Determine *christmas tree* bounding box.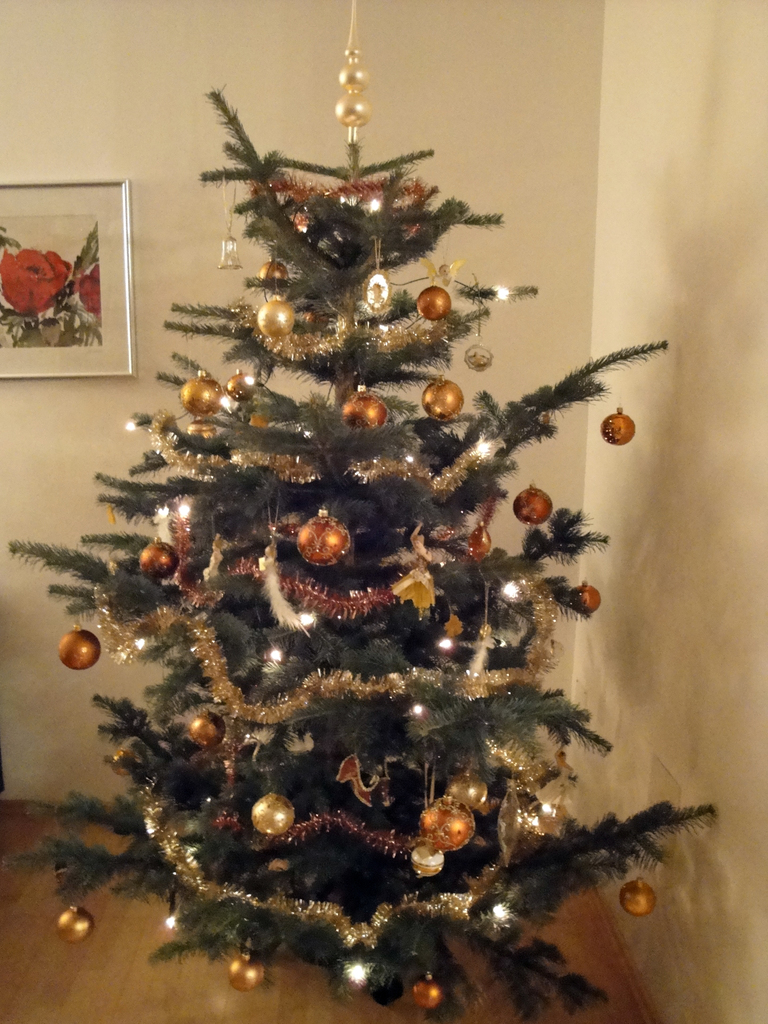
Determined: [0,0,723,1023].
